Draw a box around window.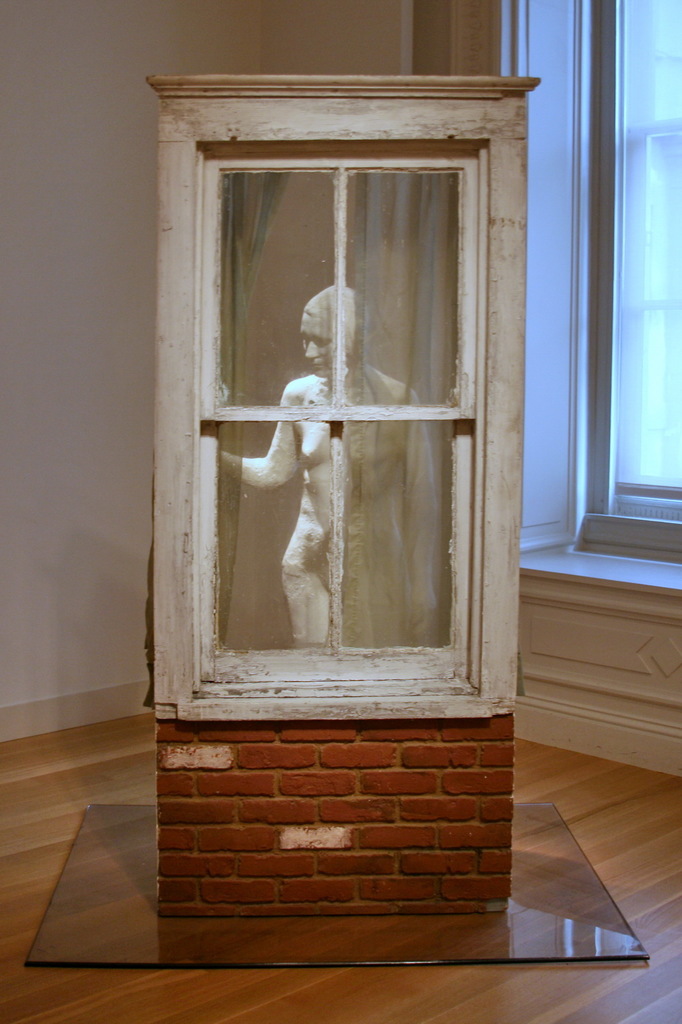
(x1=494, y1=0, x2=681, y2=612).
